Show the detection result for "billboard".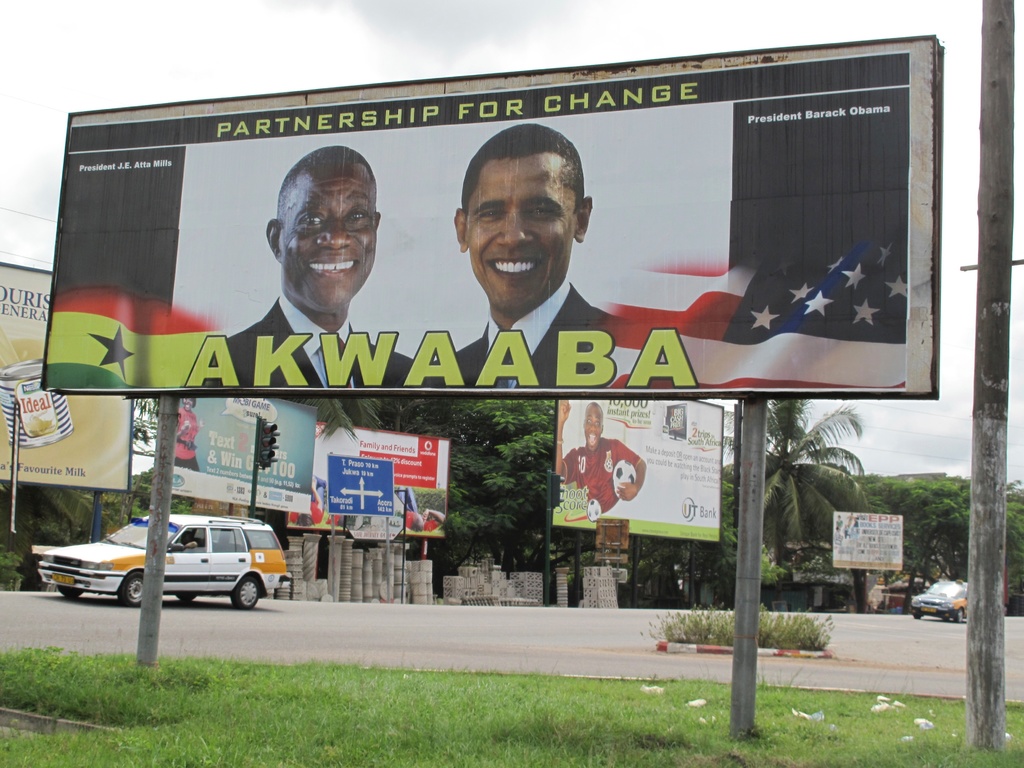
<region>548, 396, 717, 549</region>.
